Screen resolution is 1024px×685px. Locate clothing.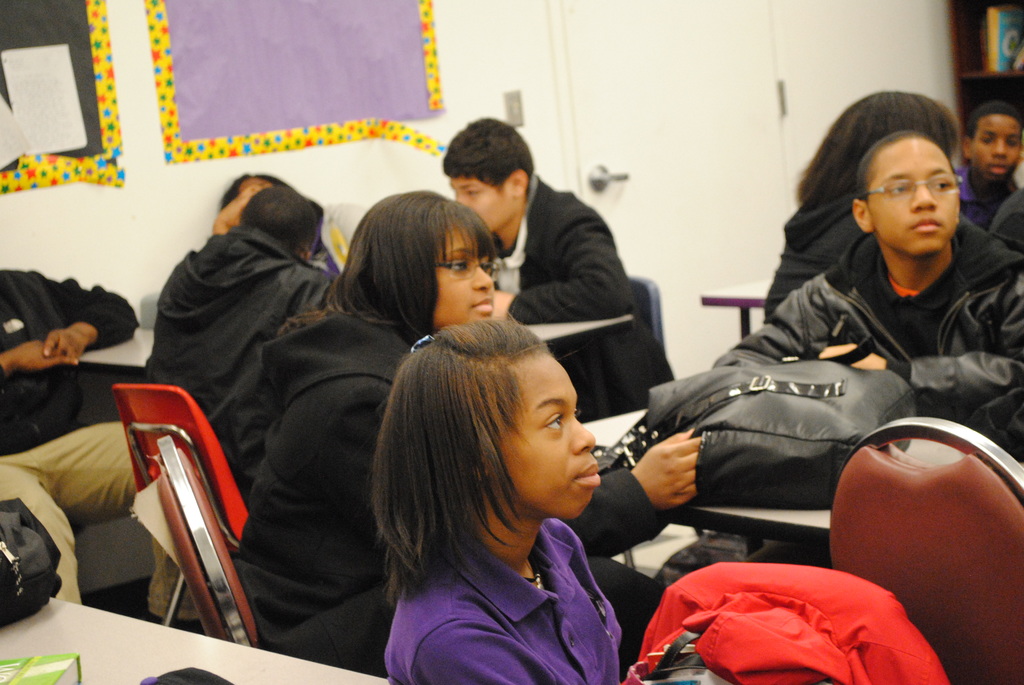
(701, 219, 1023, 453).
